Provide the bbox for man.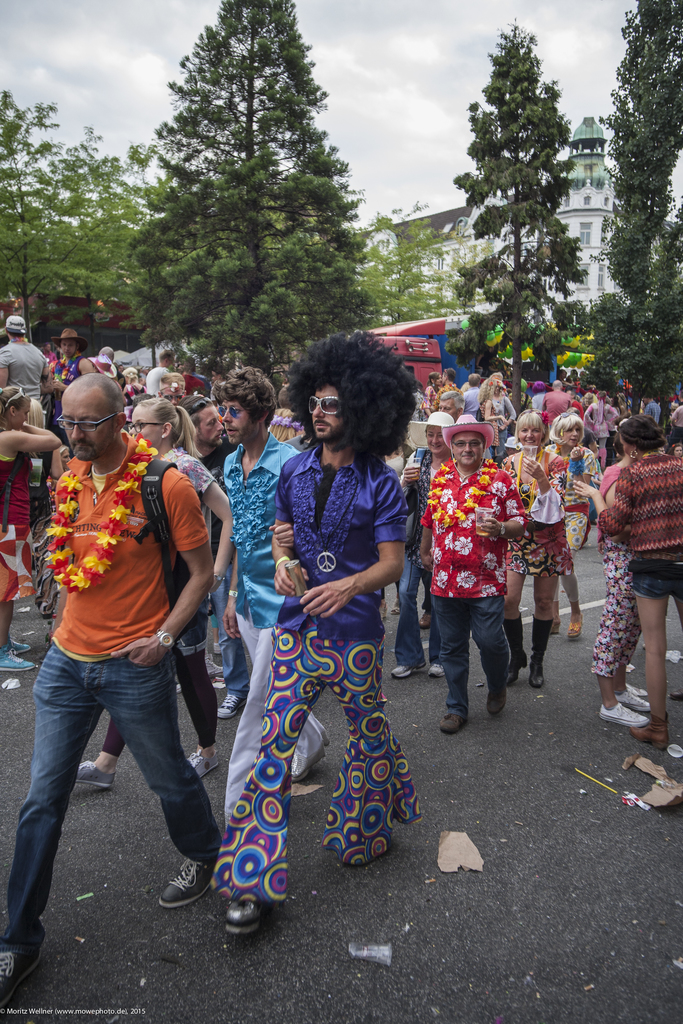
667, 403, 682, 450.
